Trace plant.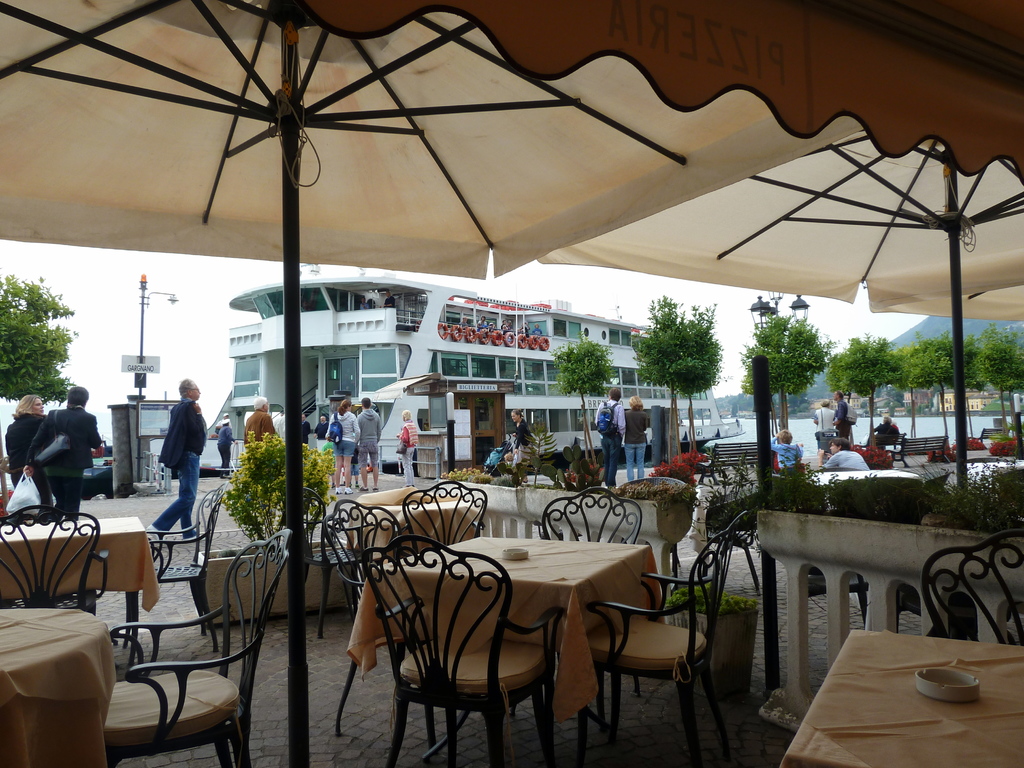
Traced to 666/585/731/606.
